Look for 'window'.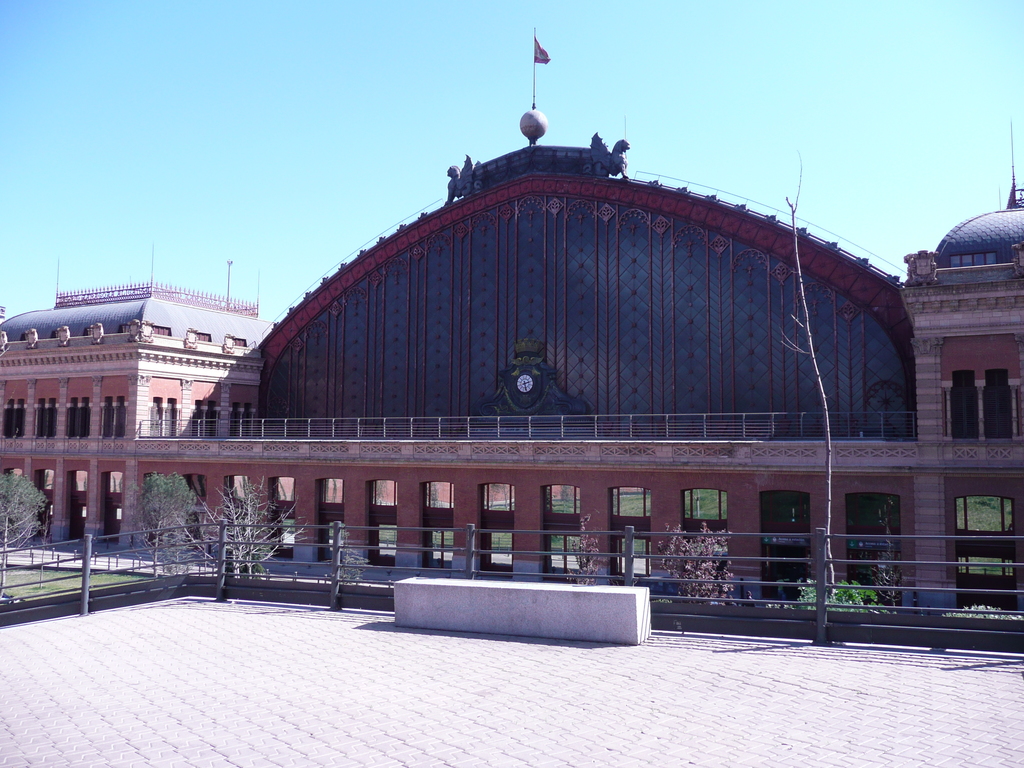
Found: bbox(190, 397, 218, 440).
